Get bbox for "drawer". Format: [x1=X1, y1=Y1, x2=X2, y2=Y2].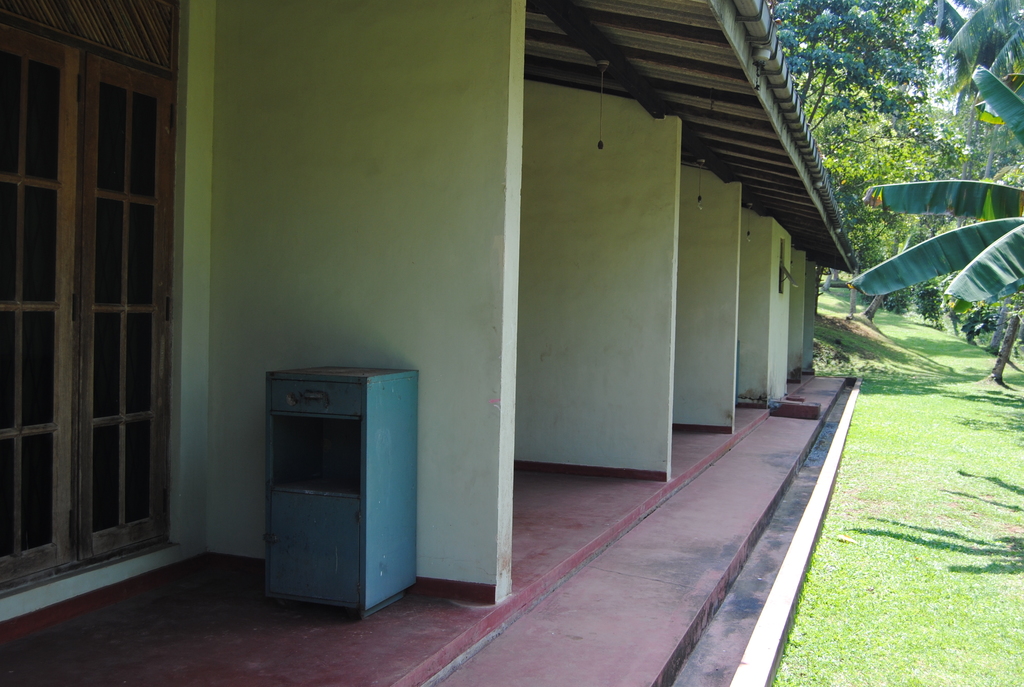
[x1=268, y1=381, x2=360, y2=419].
